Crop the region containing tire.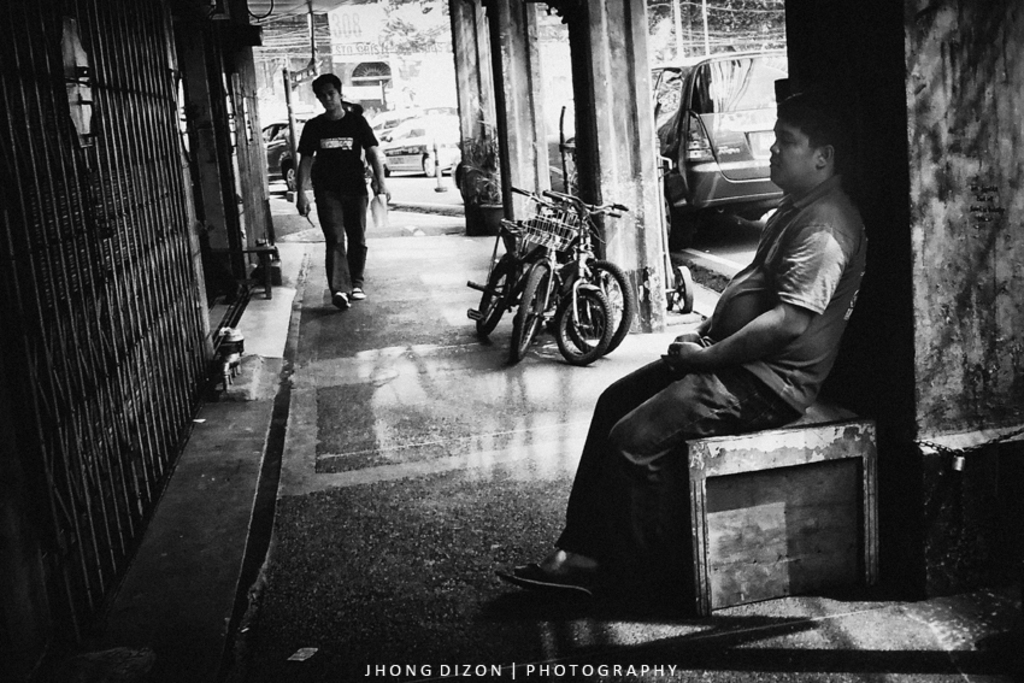
Crop region: box(673, 265, 694, 312).
